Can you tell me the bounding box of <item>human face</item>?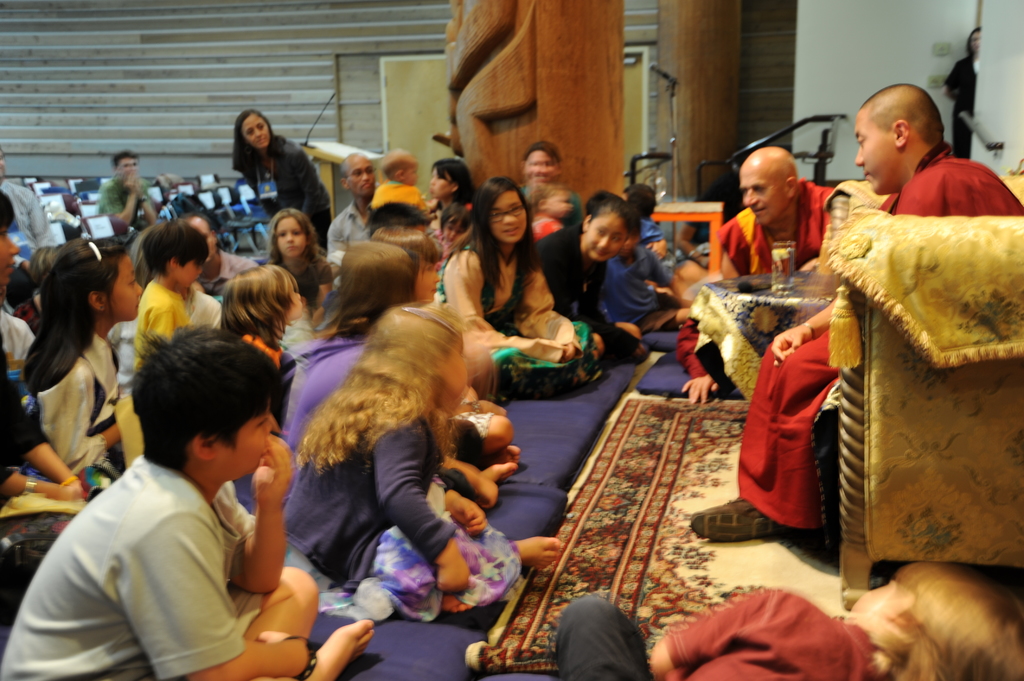
[x1=0, y1=223, x2=18, y2=287].
